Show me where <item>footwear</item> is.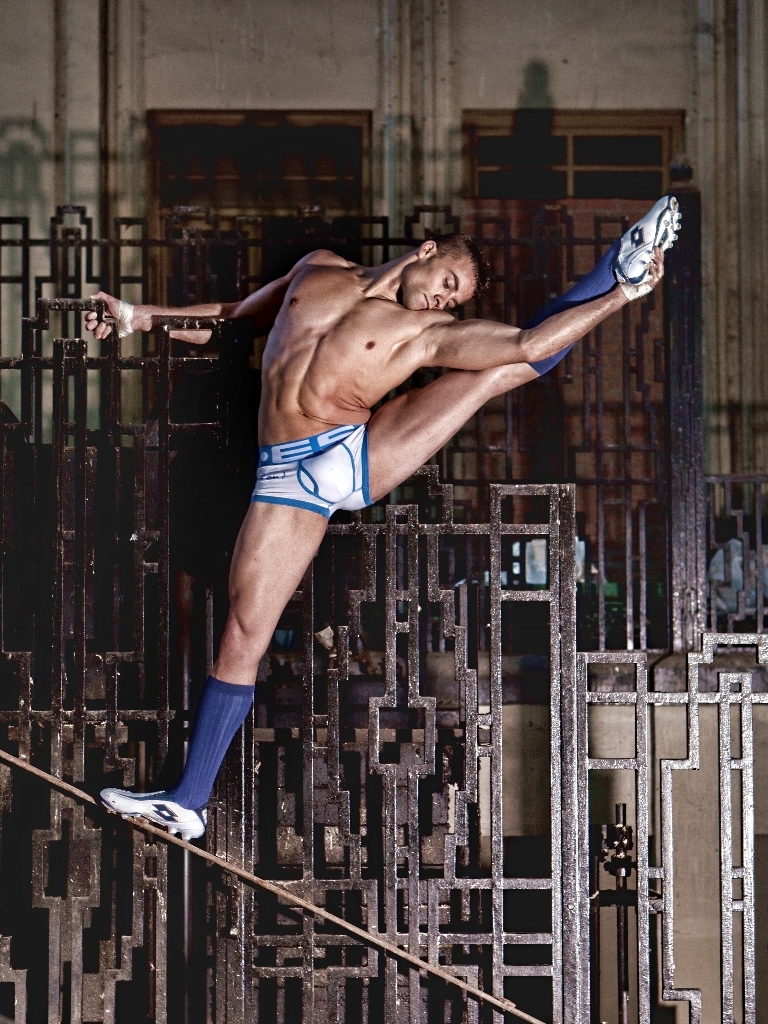
<item>footwear</item> is at x1=84, y1=781, x2=212, y2=860.
